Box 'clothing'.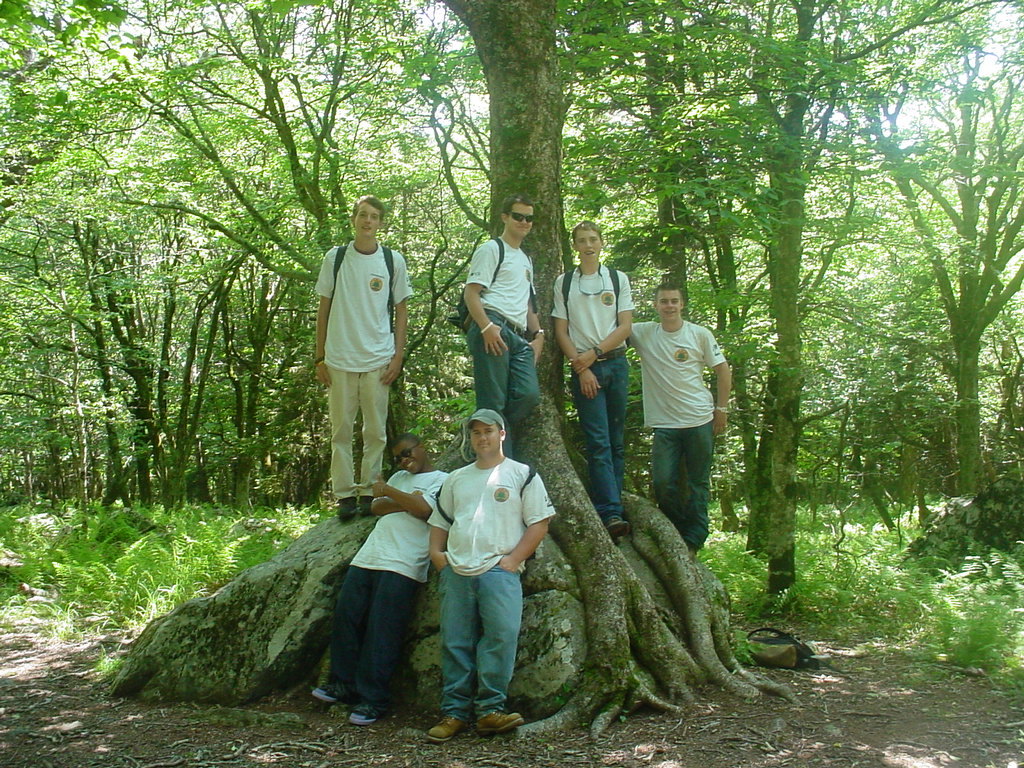
[x1=308, y1=208, x2=412, y2=480].
